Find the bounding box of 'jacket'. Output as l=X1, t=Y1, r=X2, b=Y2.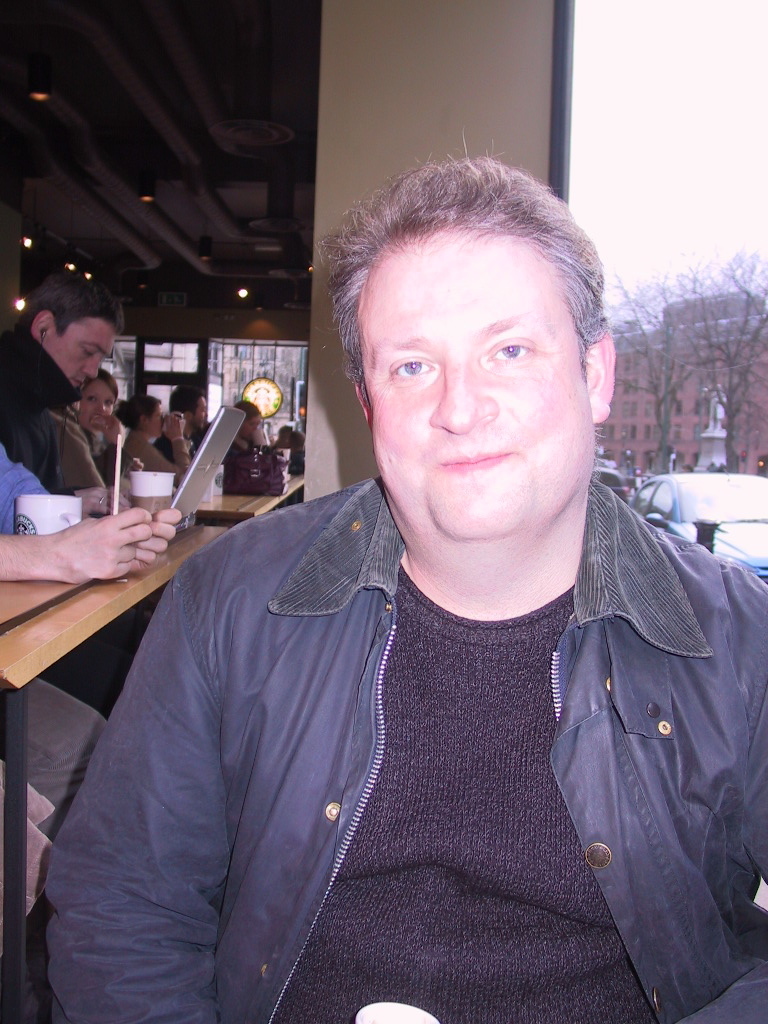
l=0, t=483, r=767, b=1023.
